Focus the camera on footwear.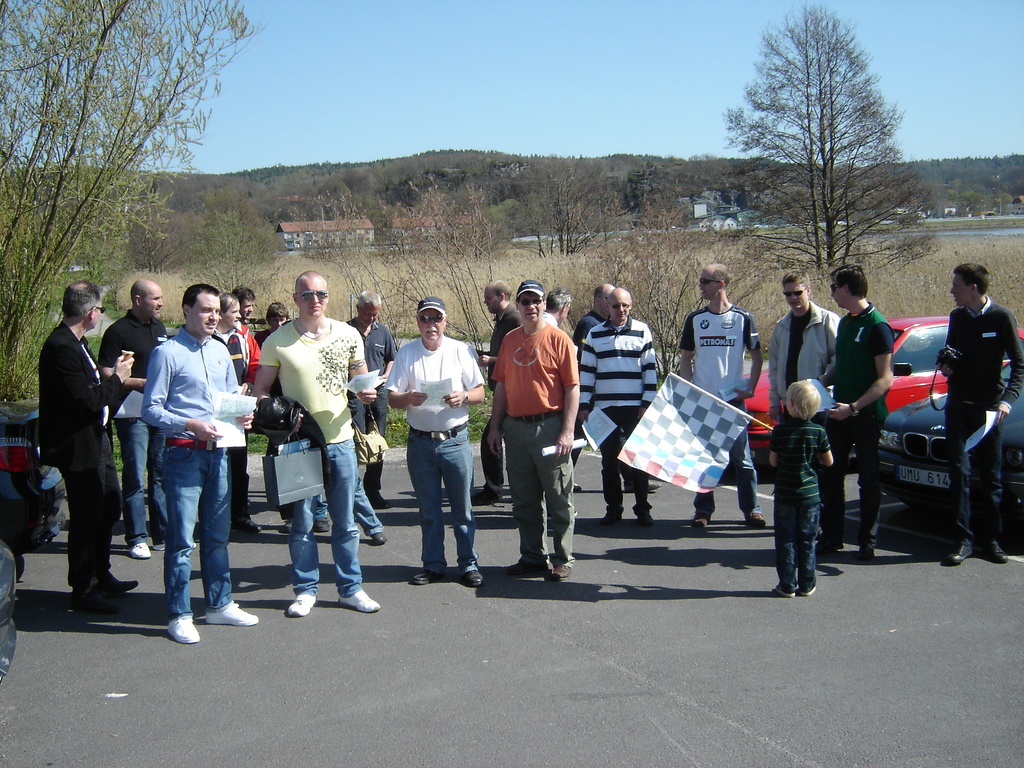
Focus region: 369, 492, 389, 508.
